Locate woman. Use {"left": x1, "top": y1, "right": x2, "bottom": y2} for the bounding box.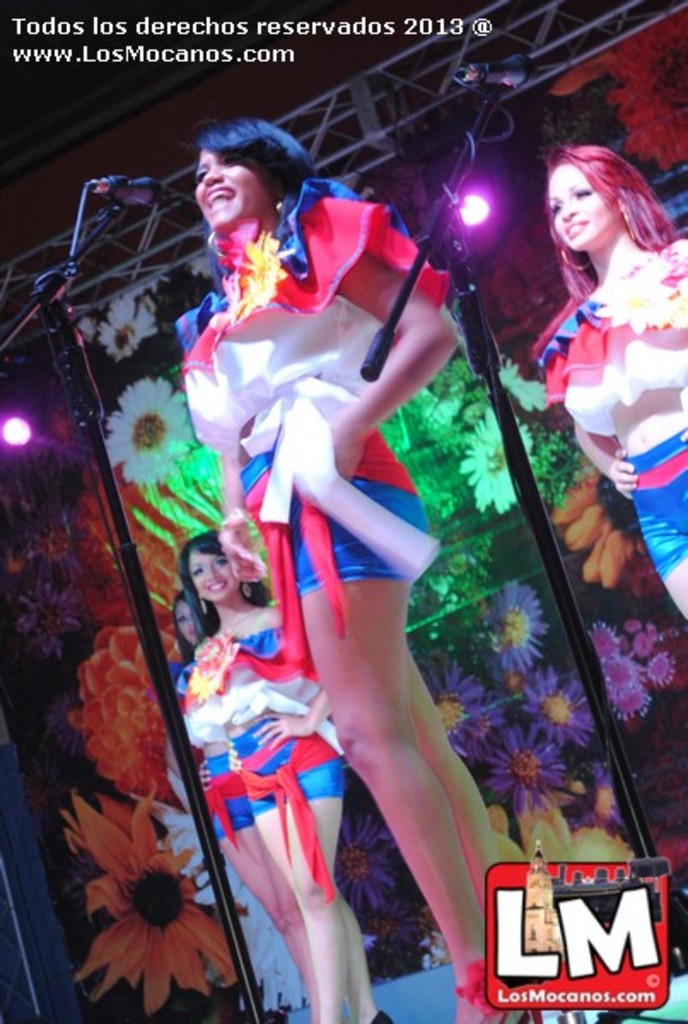
{"left": 152, "top": 539, "right": 391, "bottom": 1022}.
